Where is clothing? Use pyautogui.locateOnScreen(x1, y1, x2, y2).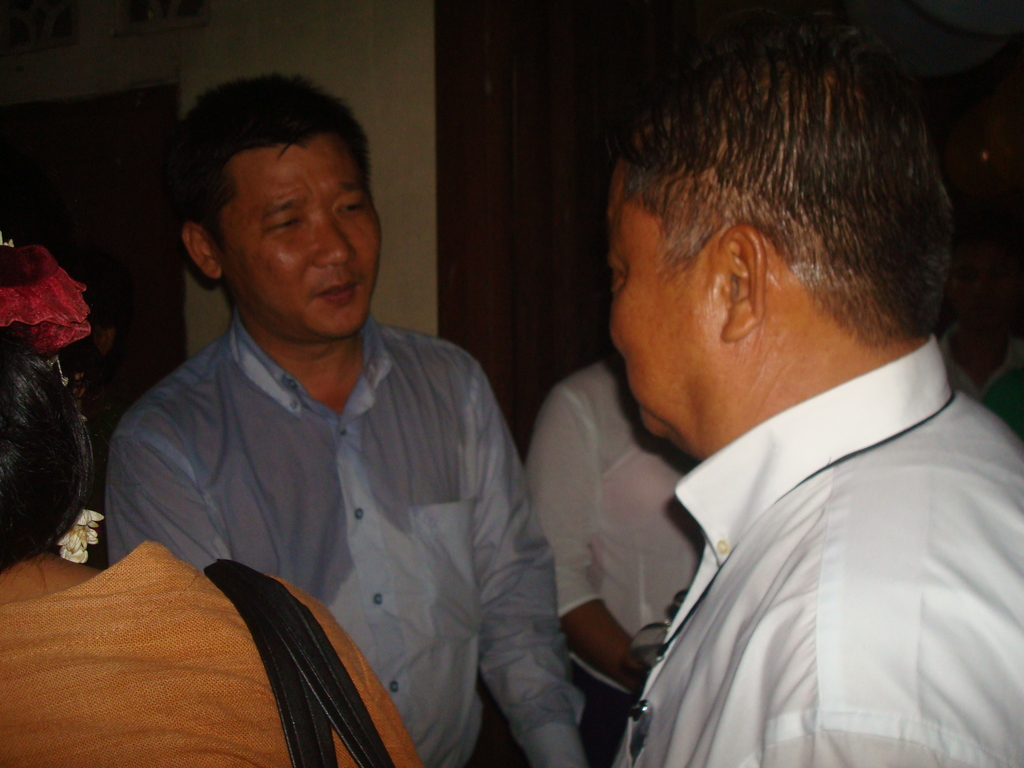
pyautogui.locateOnScreen(0, 540, 419, 766).
